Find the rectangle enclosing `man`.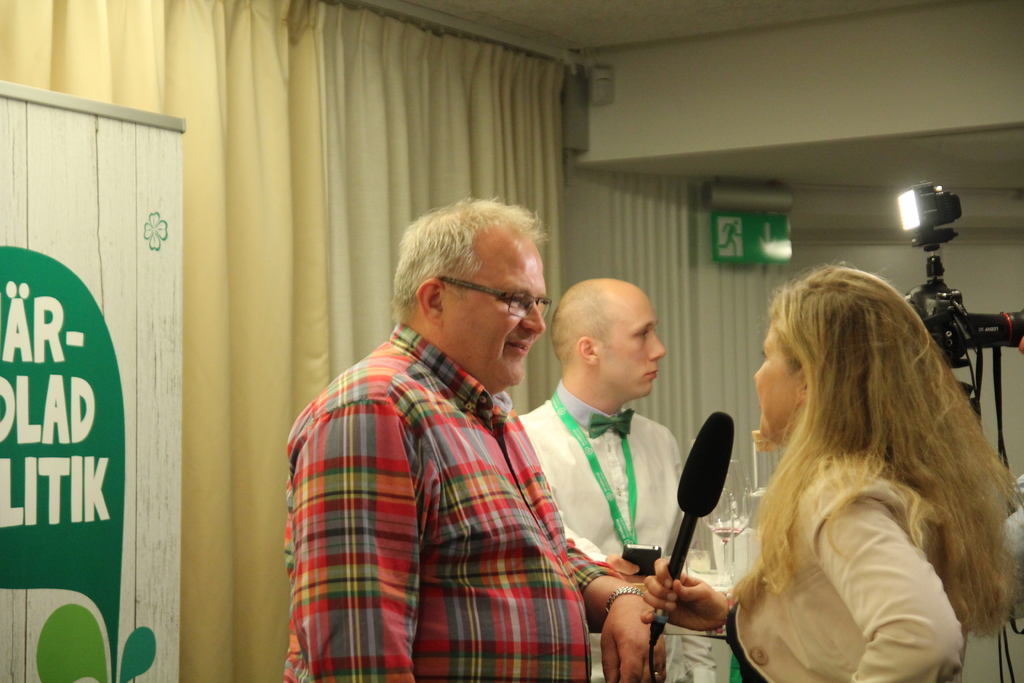
x1=277 y1=181 x2=609 y2=673.
